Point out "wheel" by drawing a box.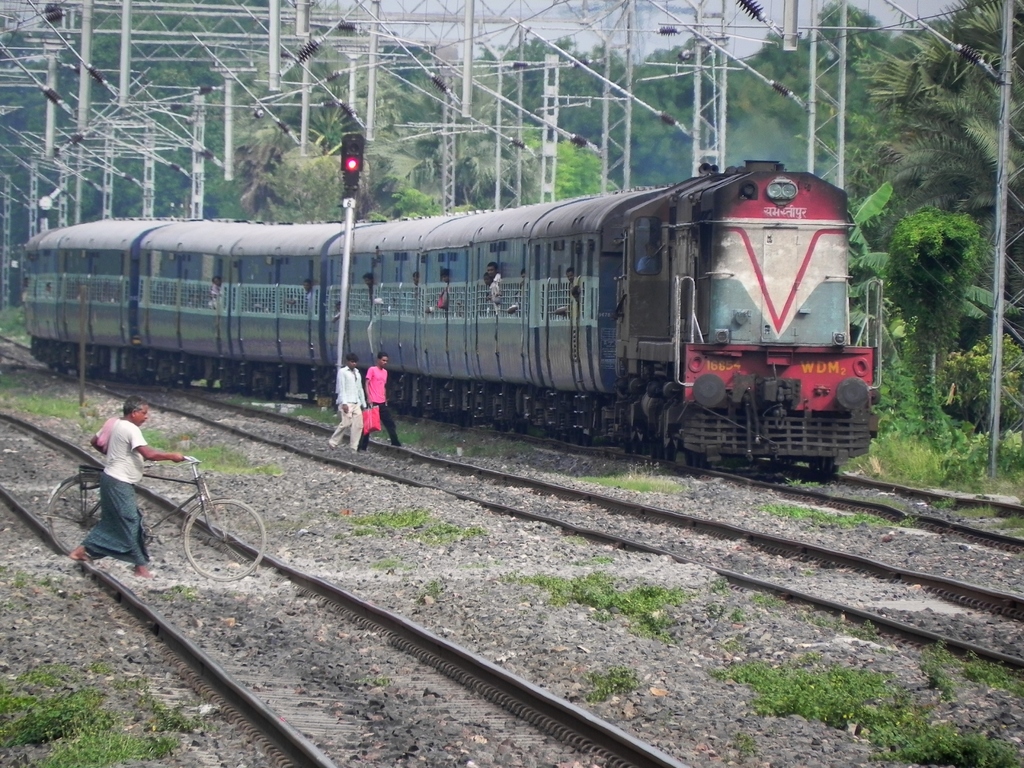
region(569, 428, 580, 444).
